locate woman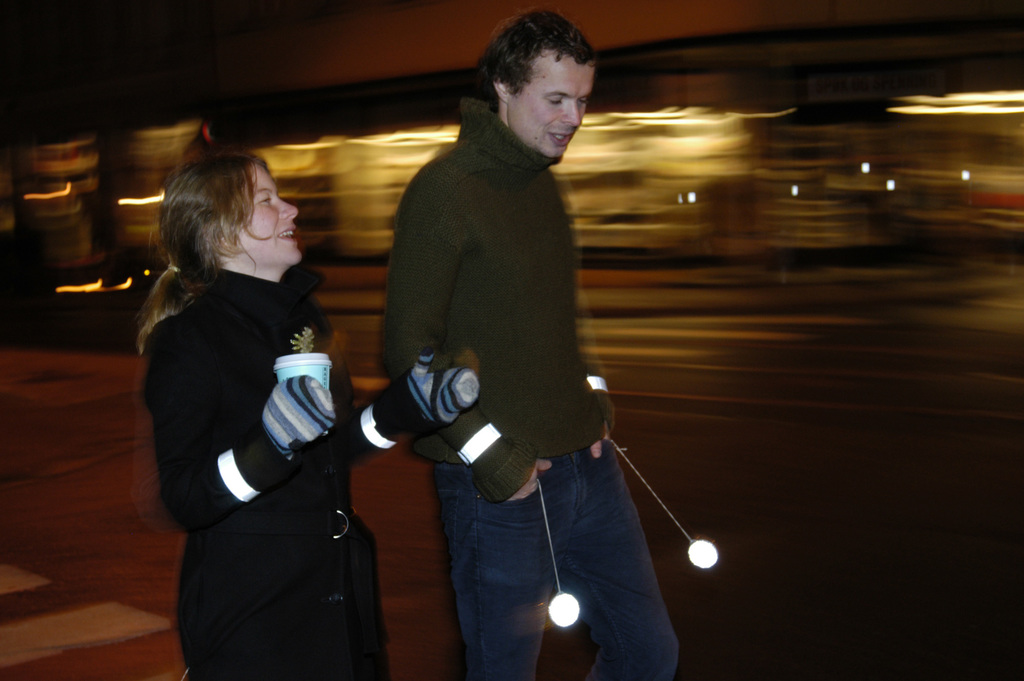
bbox=(146, 111, 374, 673)
